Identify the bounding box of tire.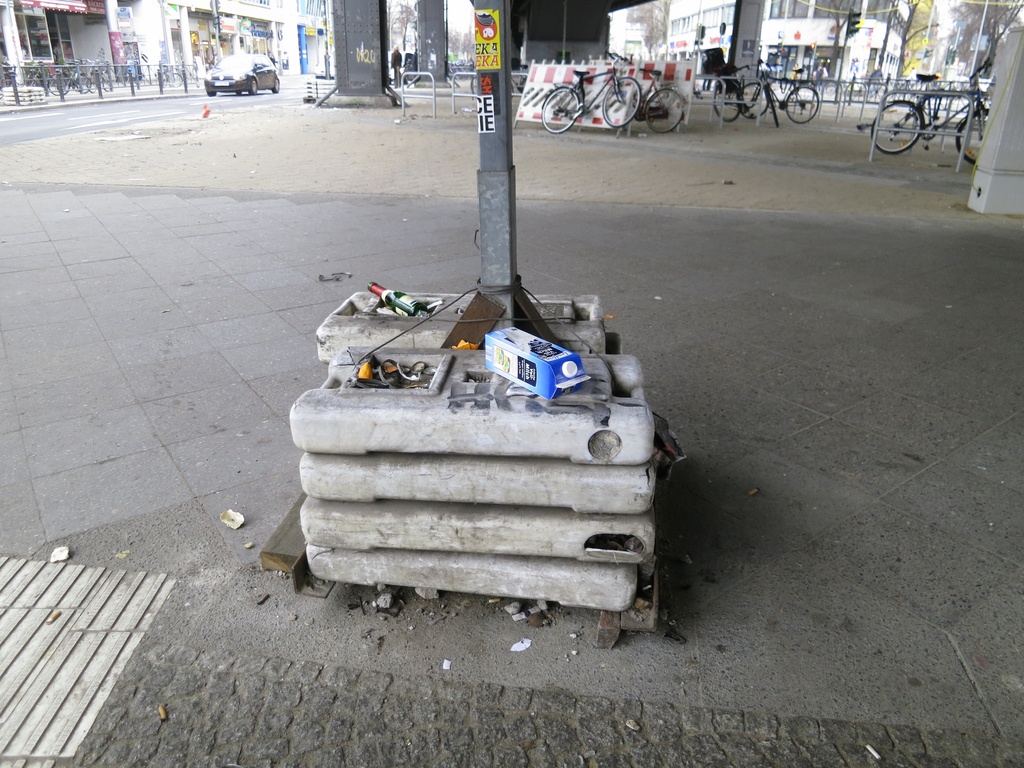
274/77/278/93.
